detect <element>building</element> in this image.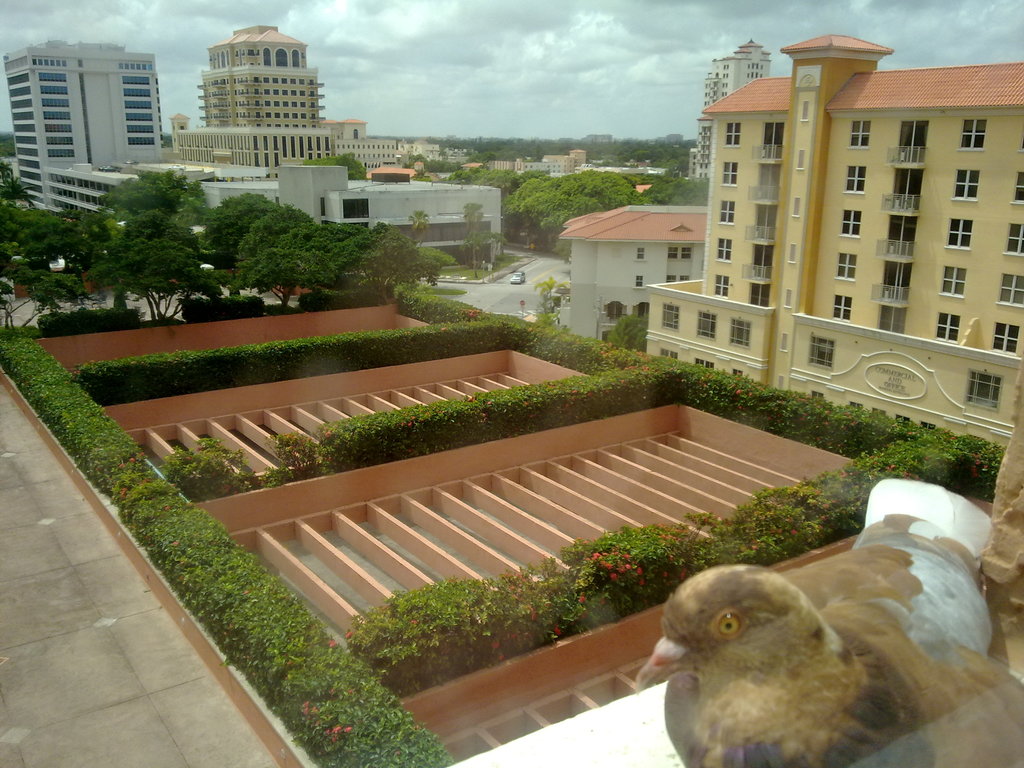
Detection: x1=195 y1=161 x2=494 y2=262.
